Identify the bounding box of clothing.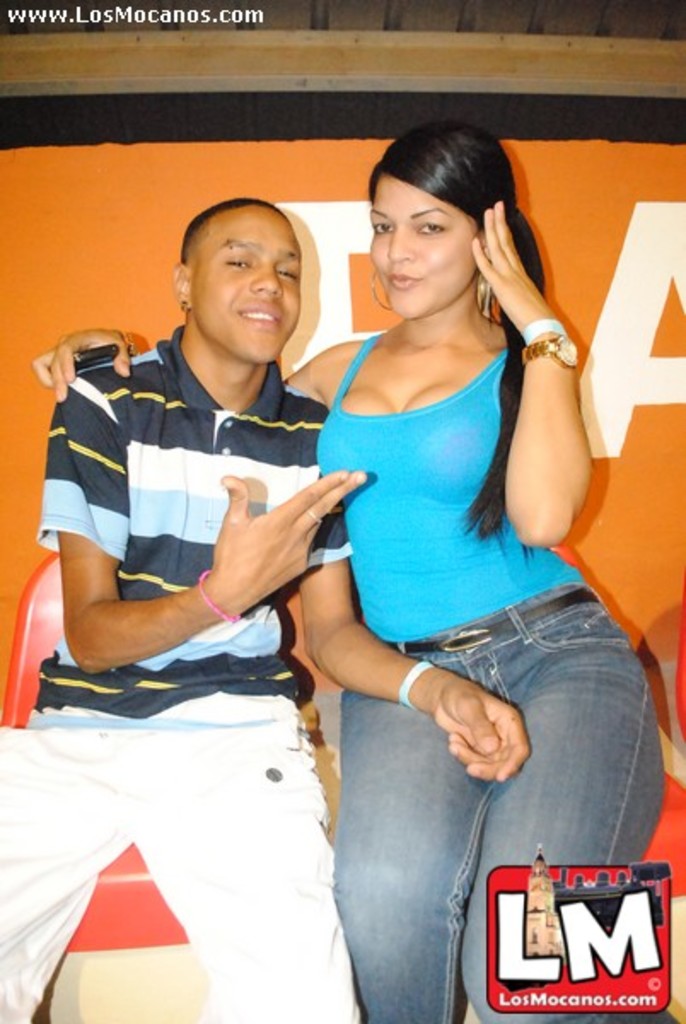
l=0, t=321, r=372, b=1022.
